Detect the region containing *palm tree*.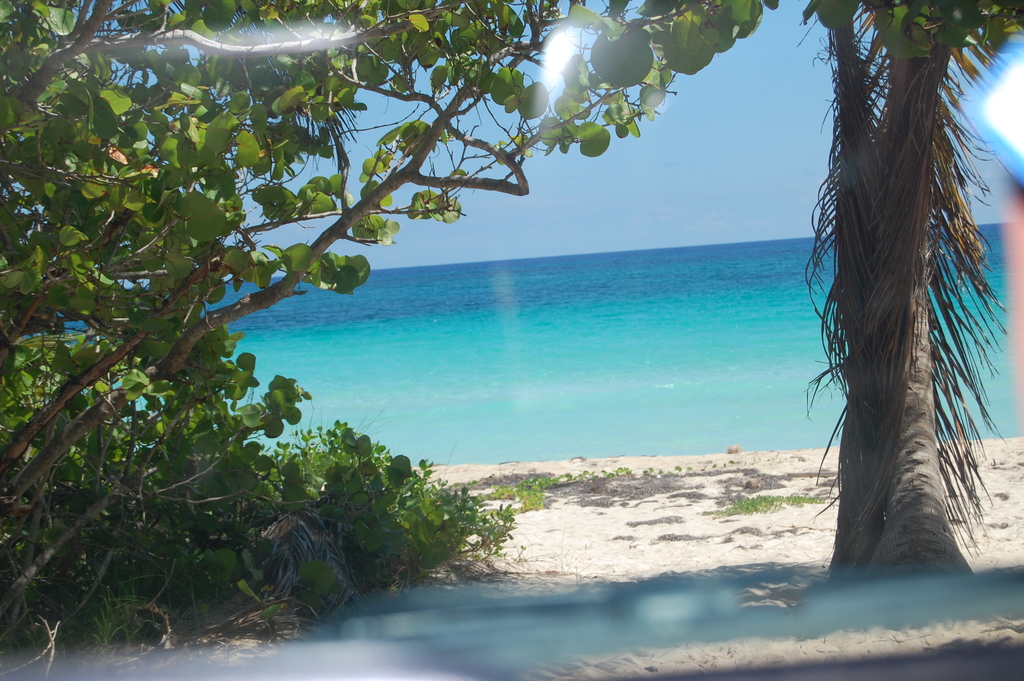
pyautogui.locateOnScreen(818, 0, 1018, 577).
